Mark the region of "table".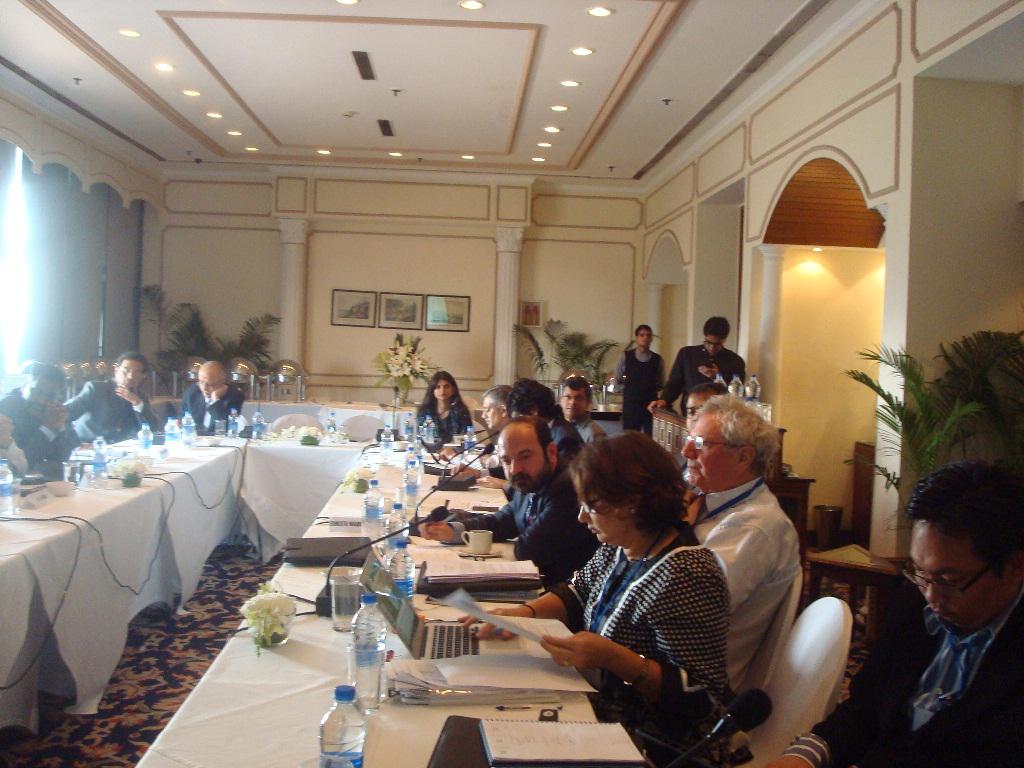
Region: left=131, top=394, right=644, bottom=767.
